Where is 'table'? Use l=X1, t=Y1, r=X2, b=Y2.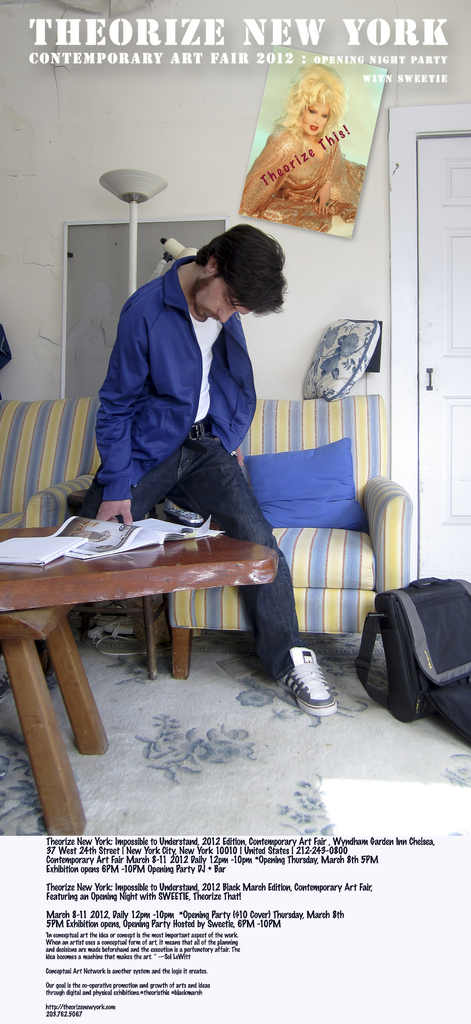
l=6, t=506, r=315, b=723.
